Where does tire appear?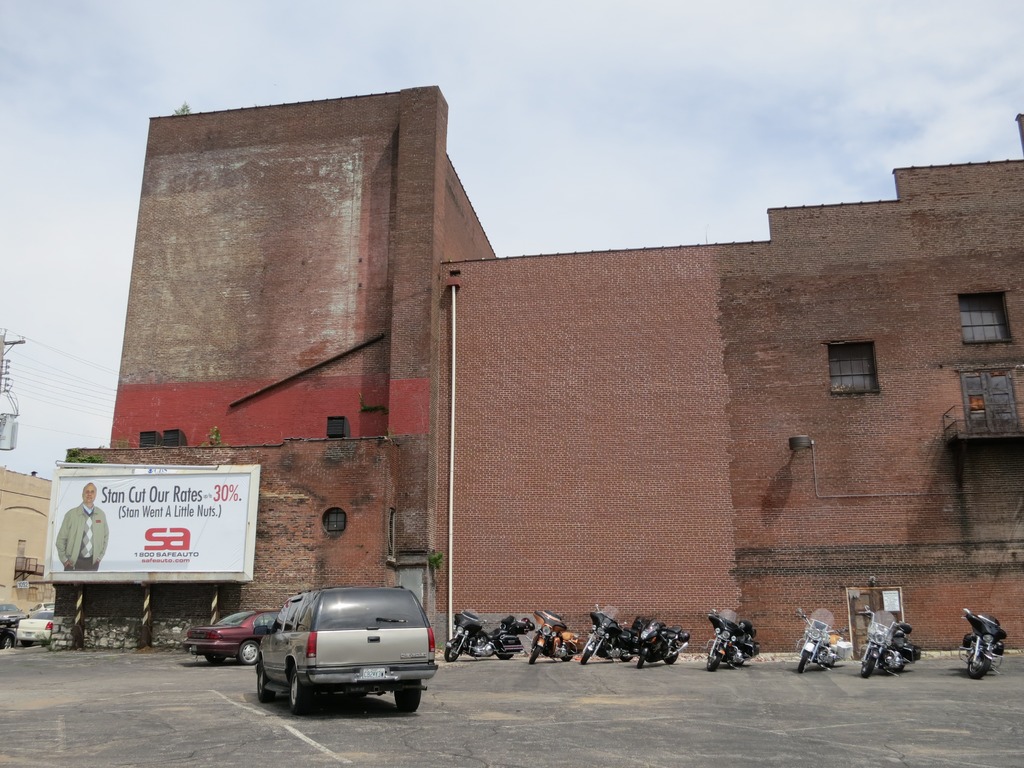
Appears at 250:668:268:701.
